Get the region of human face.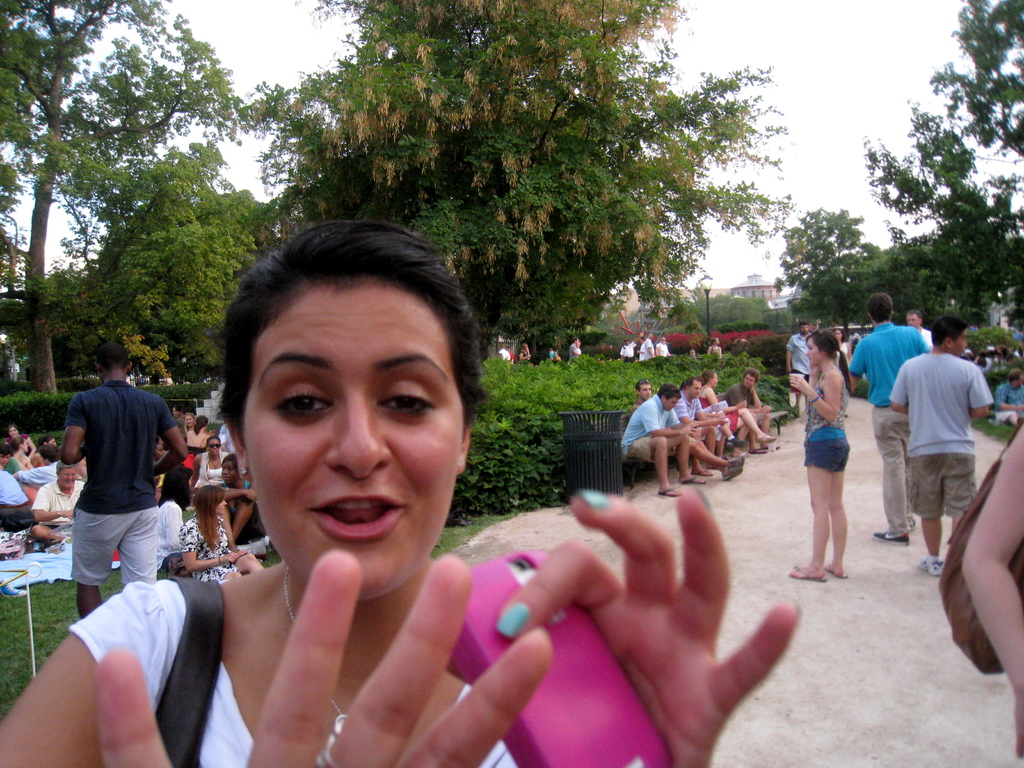
[x1=22, y1=437, x2=29, y2=452].
